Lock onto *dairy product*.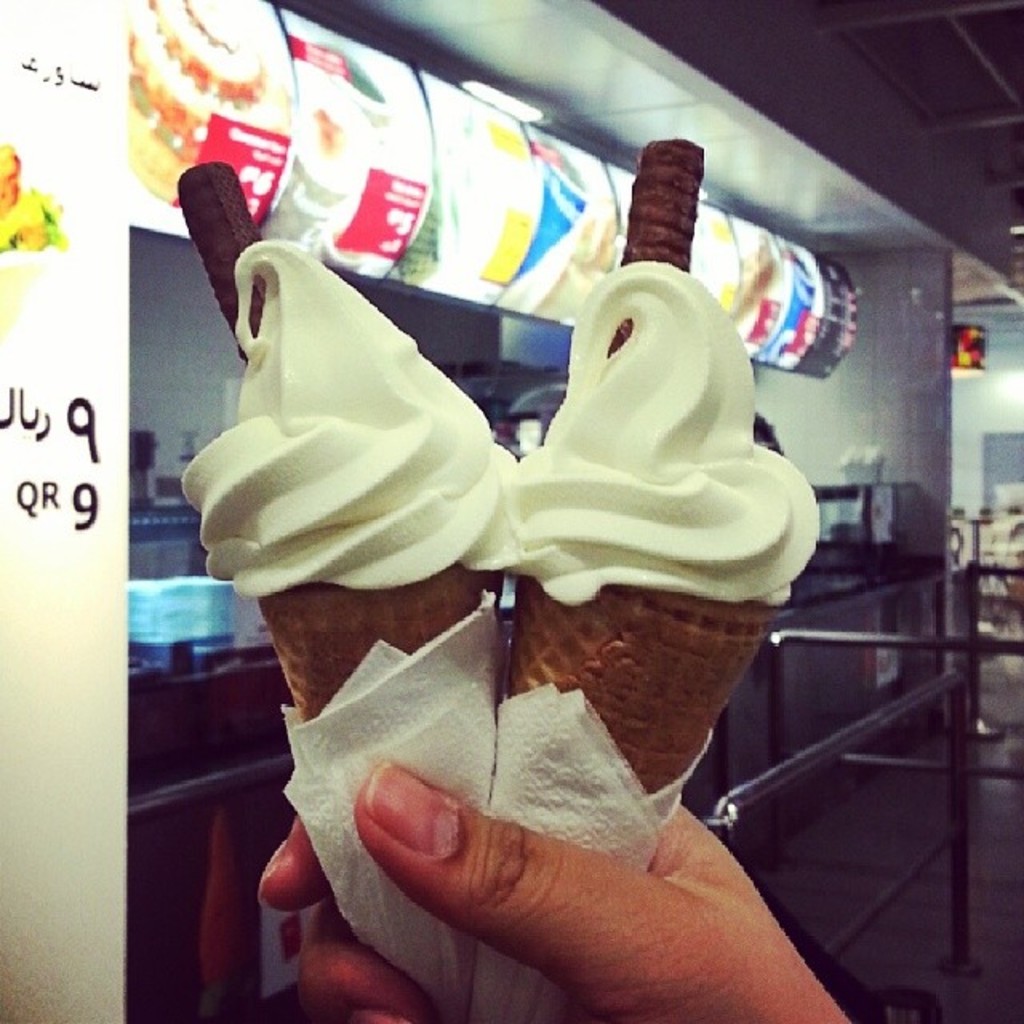
Locked: 181/240/518/595.
